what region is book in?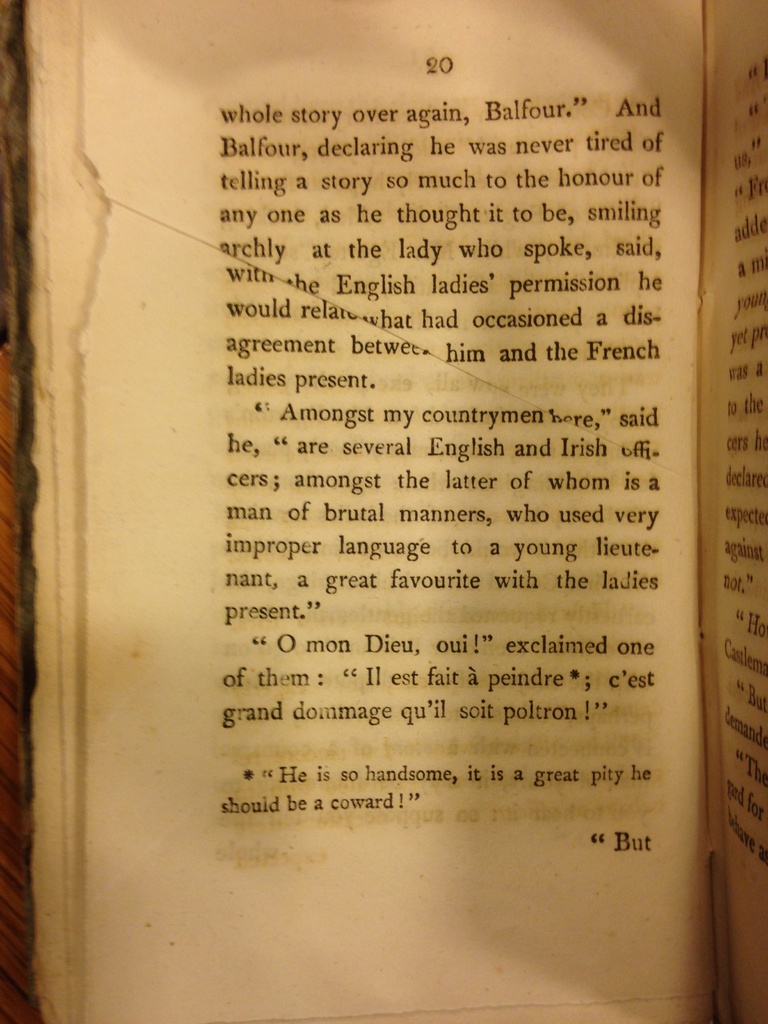
{"left": 0, "top": 0, "right": 767, "bottom": 1023}.
